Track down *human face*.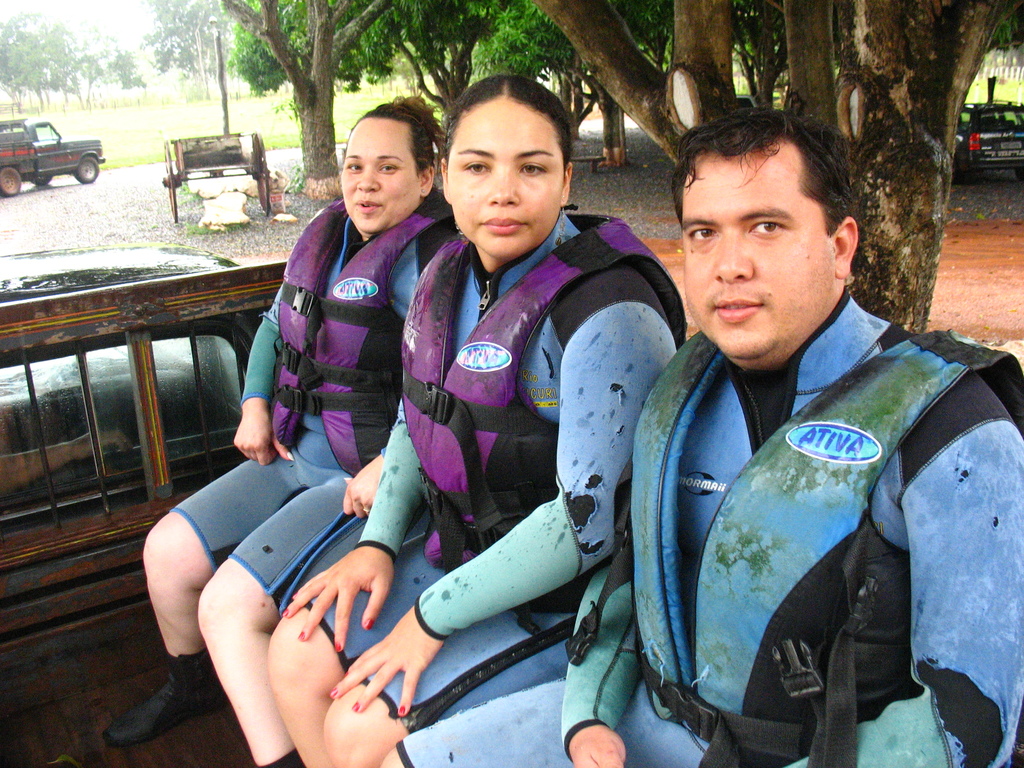
Tracked to [x1=451, y1=99, x2=562, y2=256].
